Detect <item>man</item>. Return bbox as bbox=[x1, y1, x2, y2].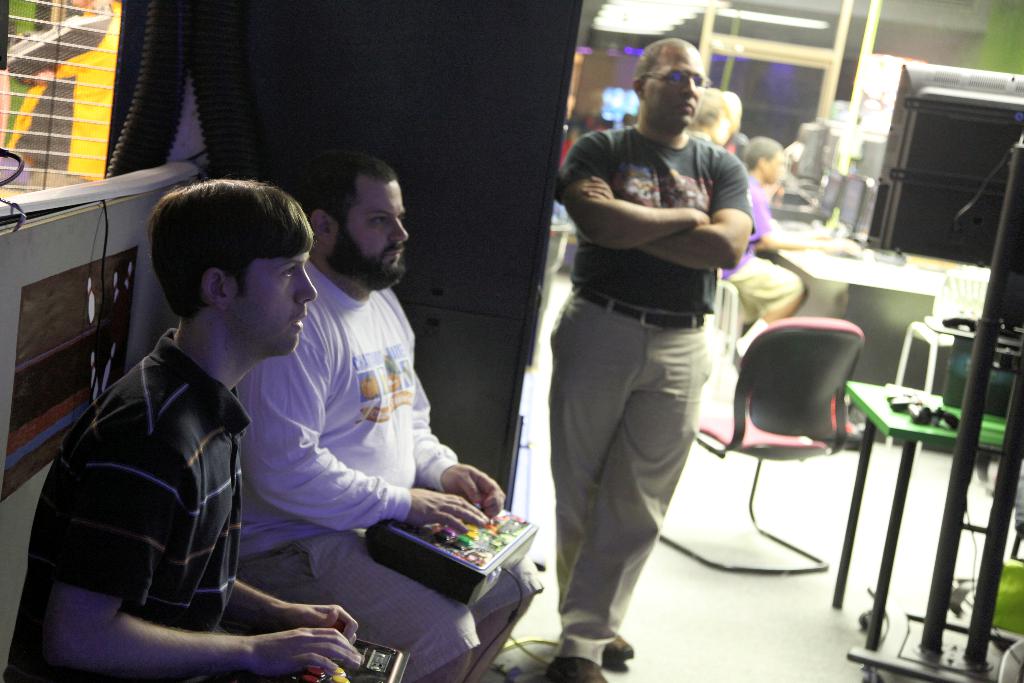
bbox=[236, 149, 544, 682].
